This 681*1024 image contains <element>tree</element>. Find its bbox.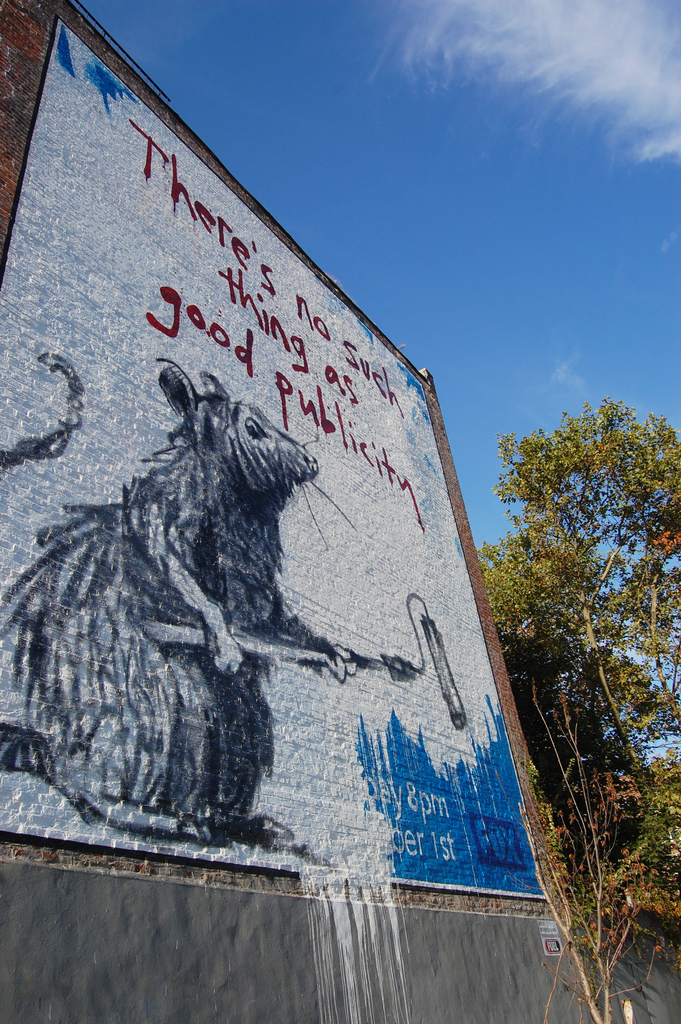
<region>458, 345, 662, 924</region>.
